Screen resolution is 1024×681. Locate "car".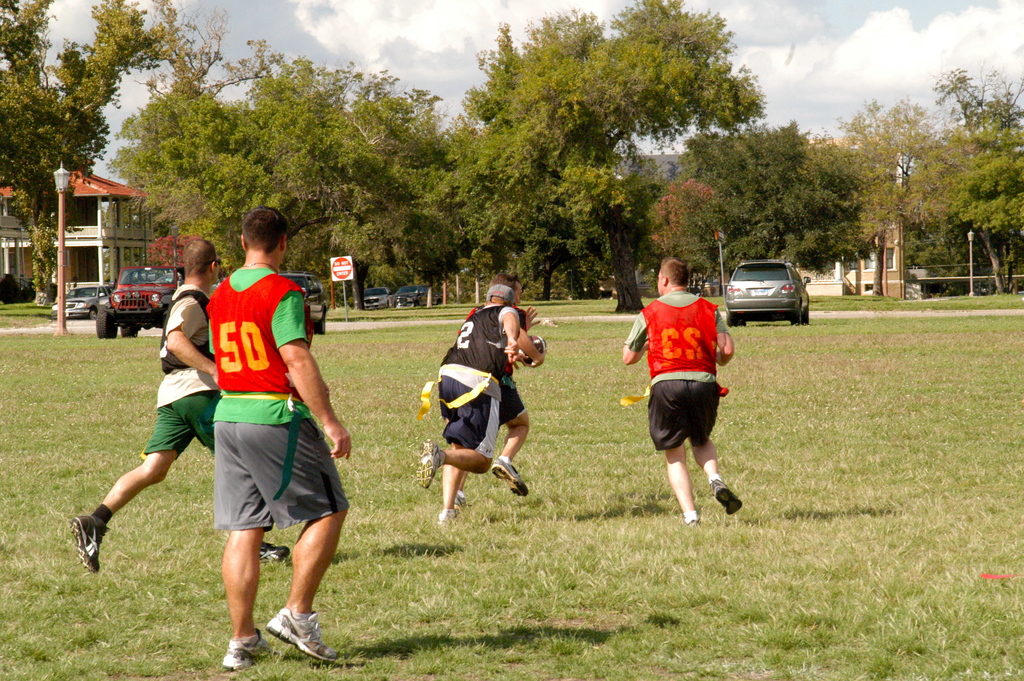
(x1=278, y1=269, x2=327, y2=332).
